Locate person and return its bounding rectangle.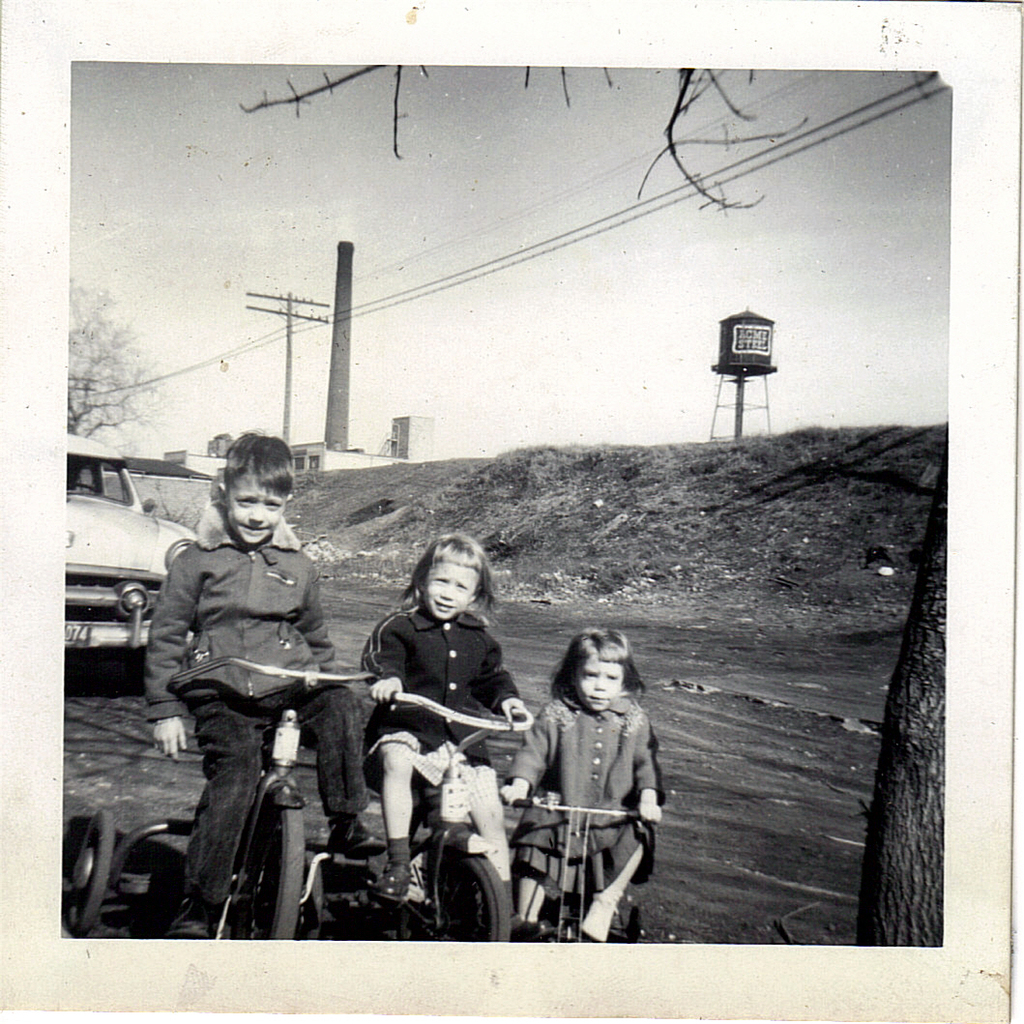
{"x1": 499, "y1": 626, "x2": 672, "y2": 944}.
